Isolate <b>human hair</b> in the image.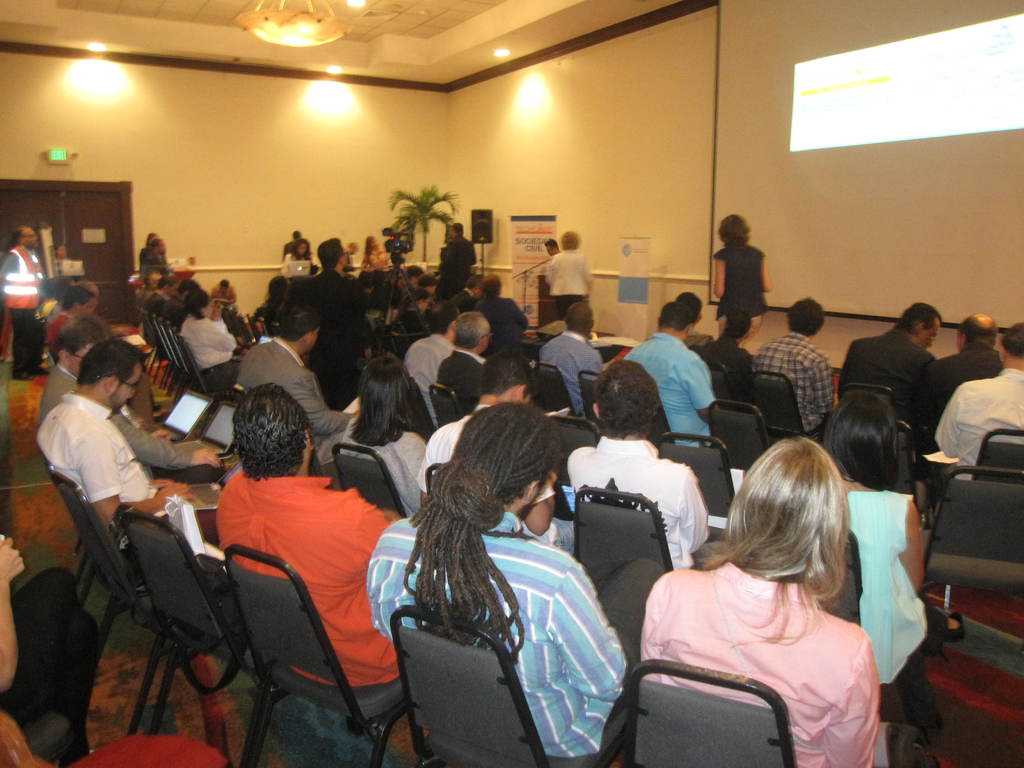
Isolated region: (150, 238, 161, 252).
